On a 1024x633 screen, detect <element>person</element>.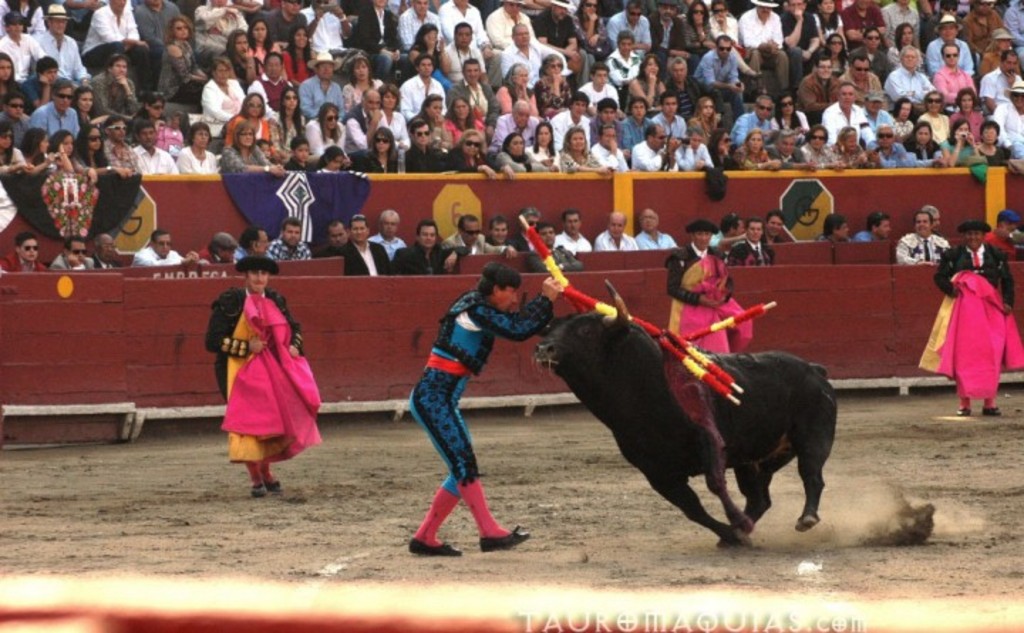
box(842, 47, 883, 94).
